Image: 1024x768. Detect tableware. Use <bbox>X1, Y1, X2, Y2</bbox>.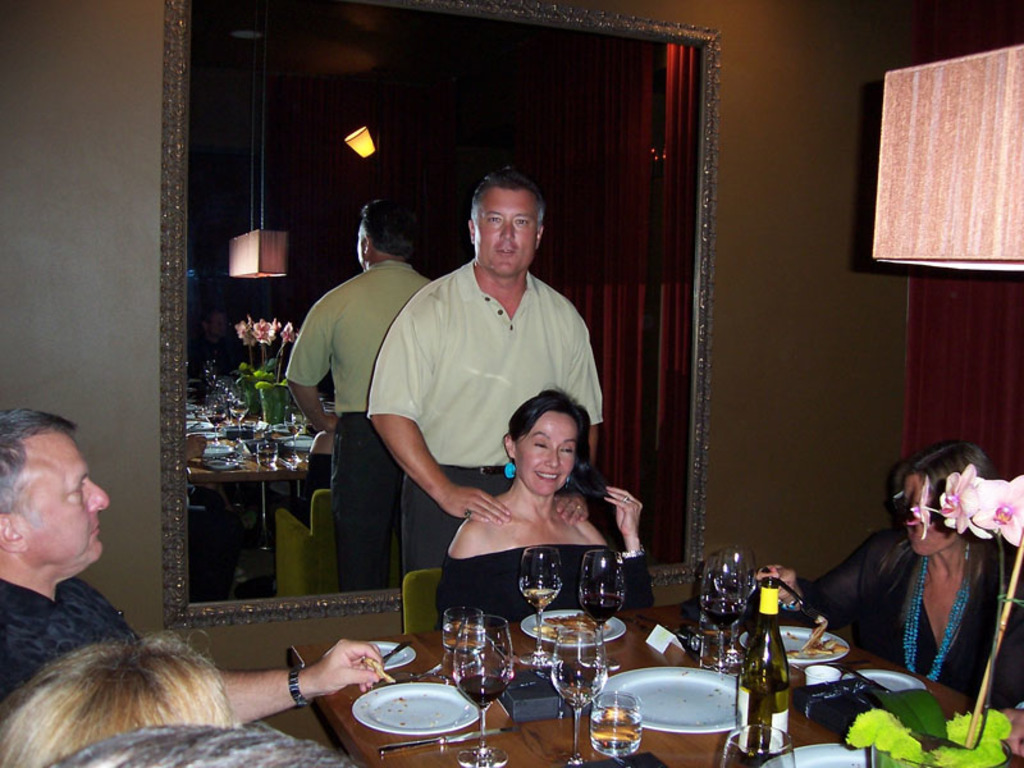
<bbox>590, 664, 753, 732</bbox>.
